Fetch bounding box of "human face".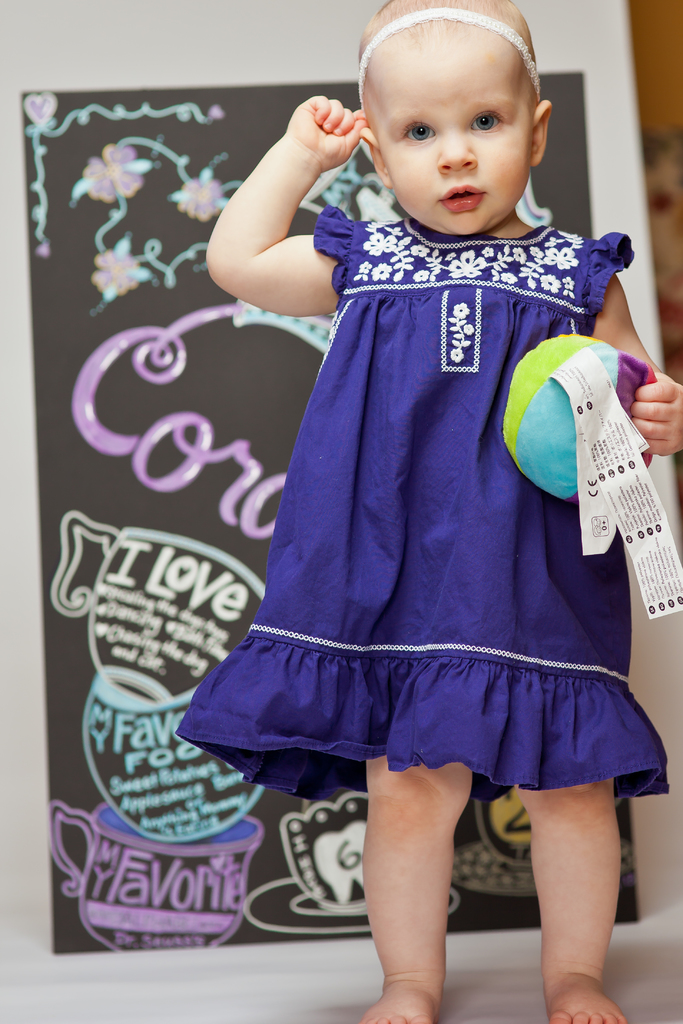
Bbox: select_region(377, 42, 533, 234).
